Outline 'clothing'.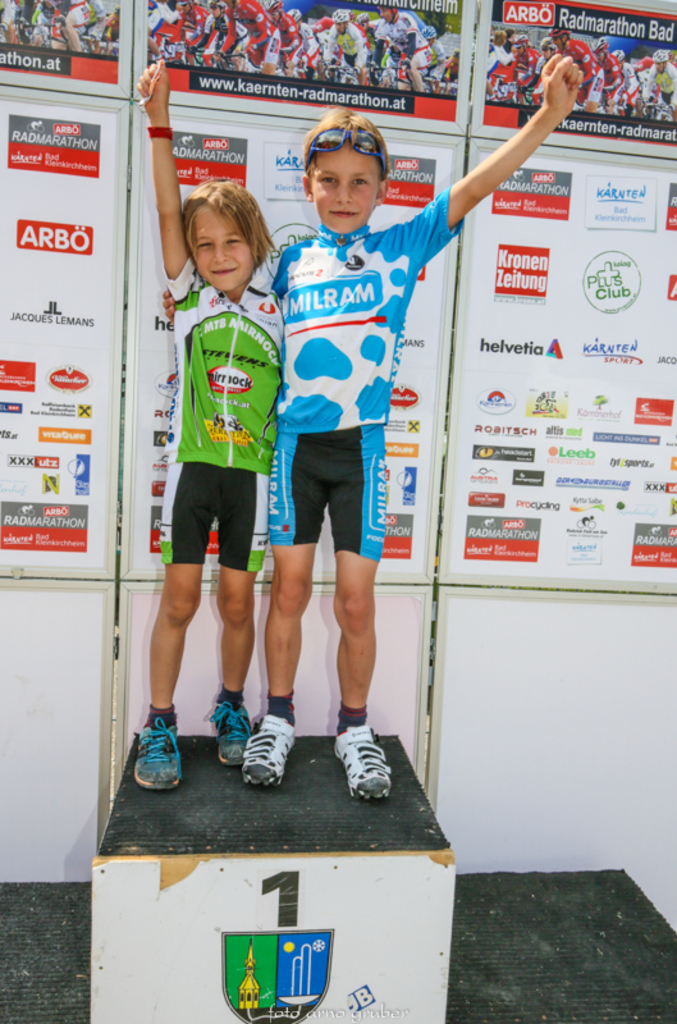
Outline: box=[104, 13, 124, 40].
